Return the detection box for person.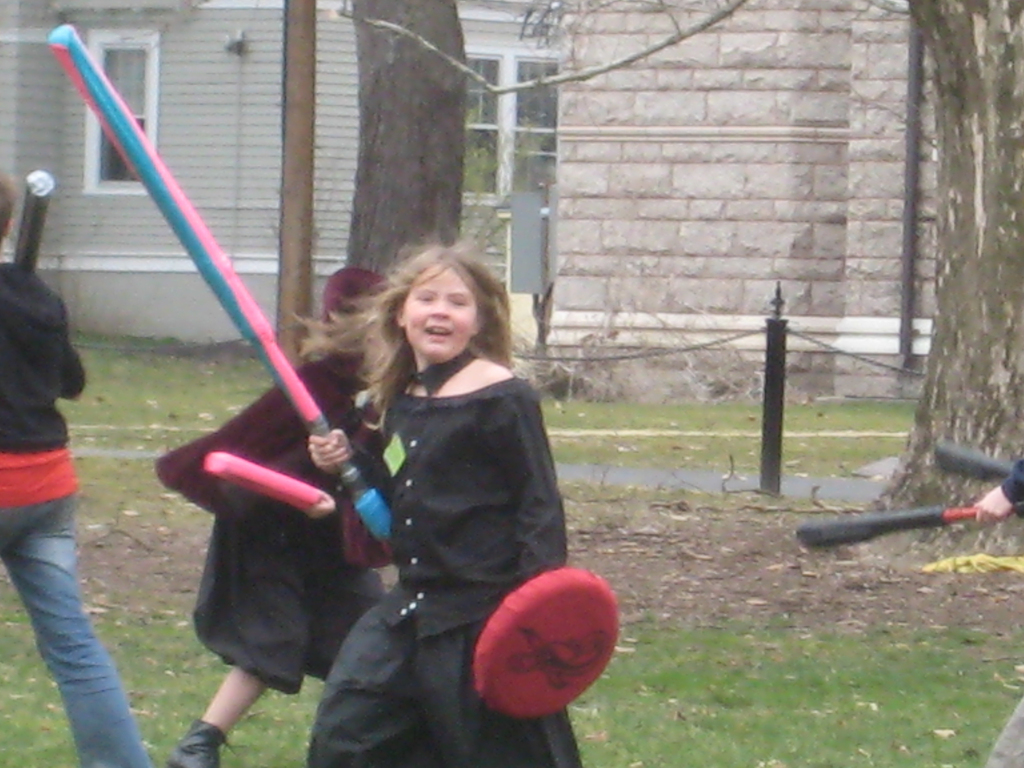
x1=304, y1=240, x2=582, y2=767.
